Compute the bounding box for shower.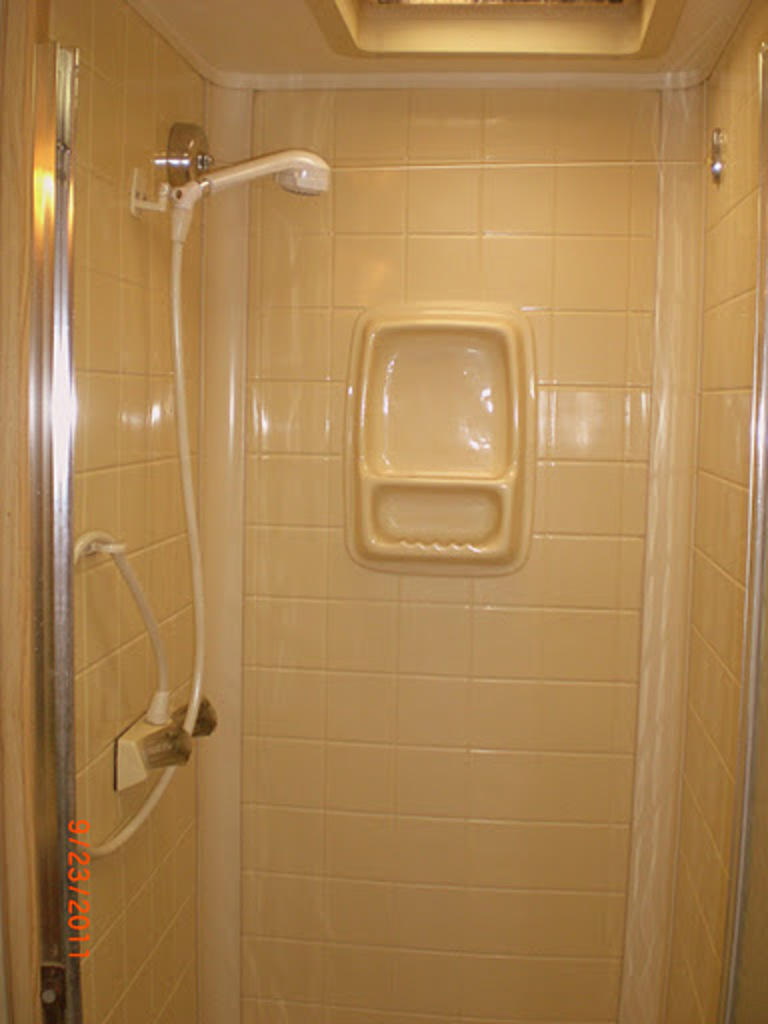
(172,146,330,238).
